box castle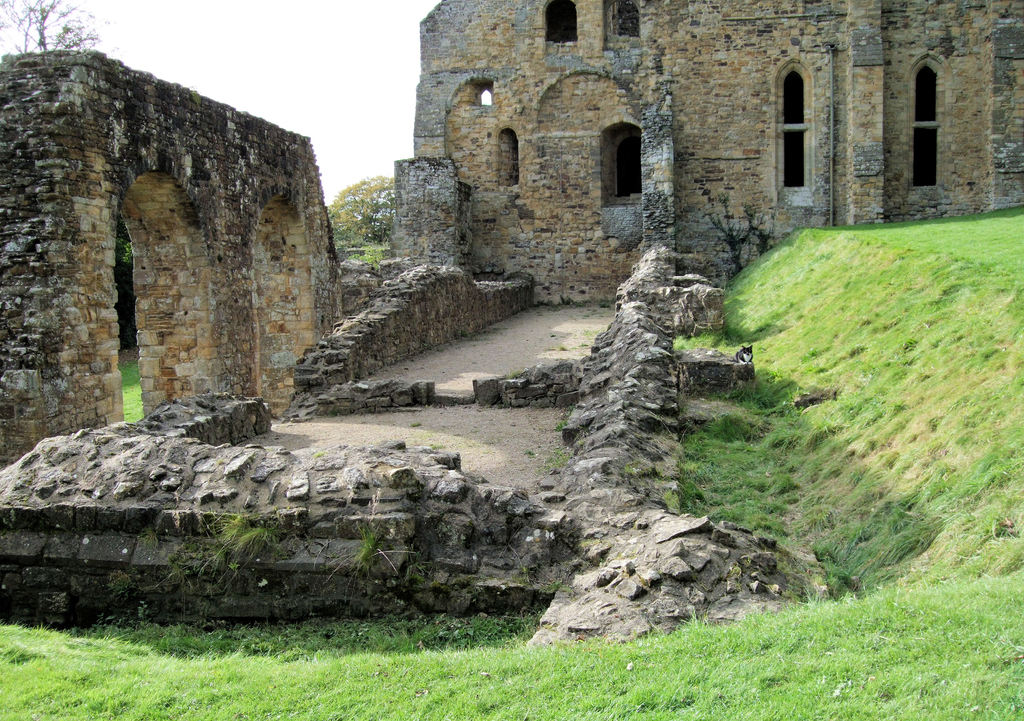
box=[0, 0, 1023, 642]
